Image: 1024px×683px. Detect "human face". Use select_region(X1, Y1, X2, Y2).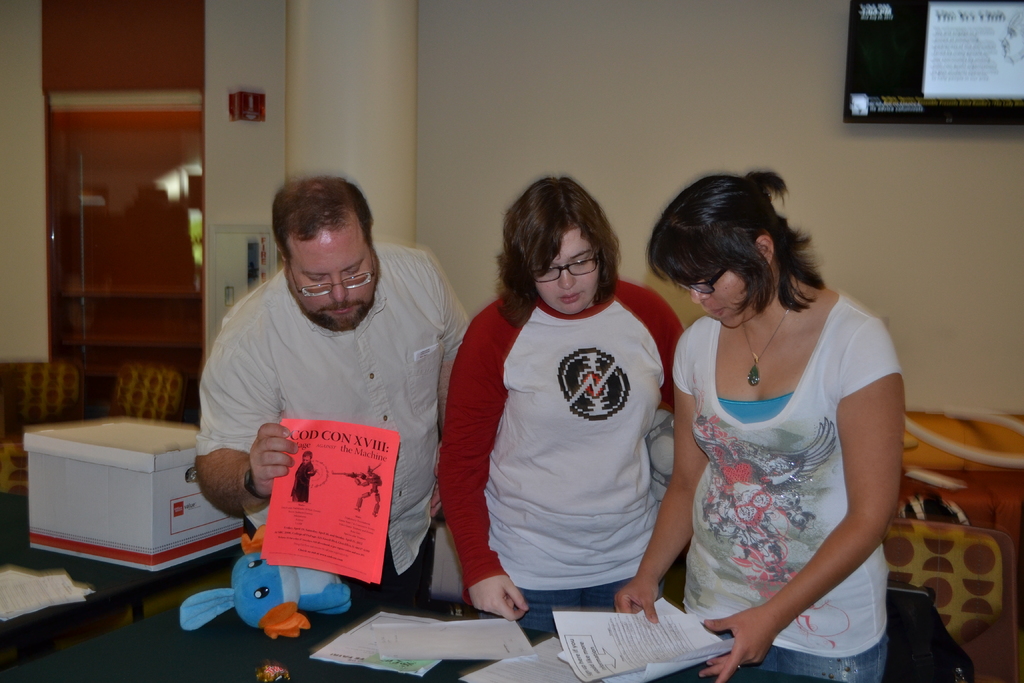
select_region(285, 229, 378, 331).
